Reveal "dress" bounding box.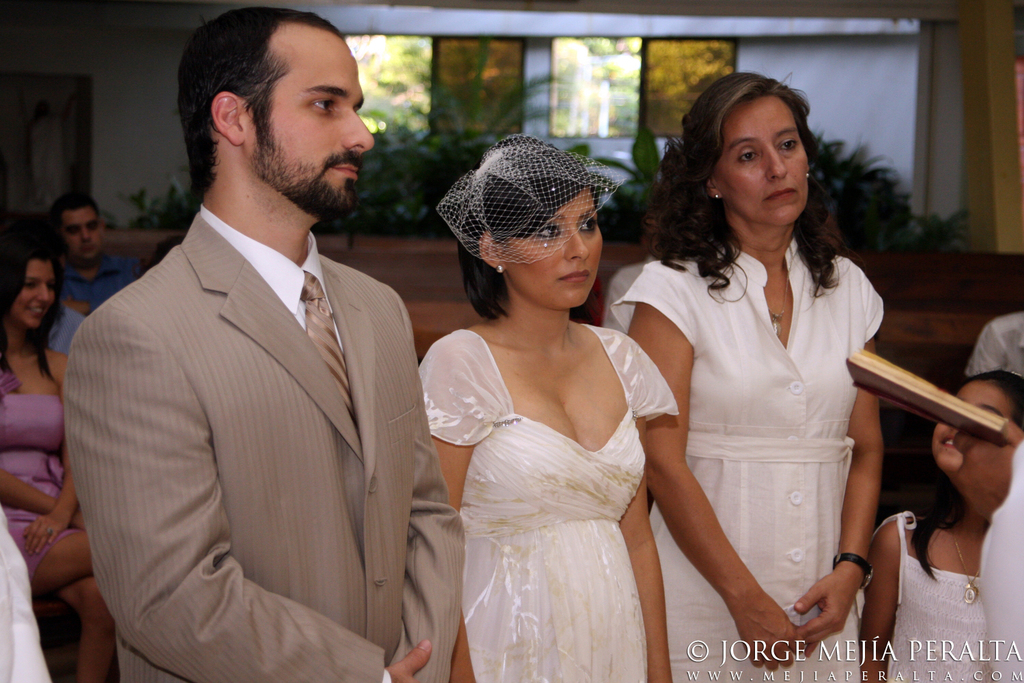
Revealed: rect(0, 374, 81, 572).
